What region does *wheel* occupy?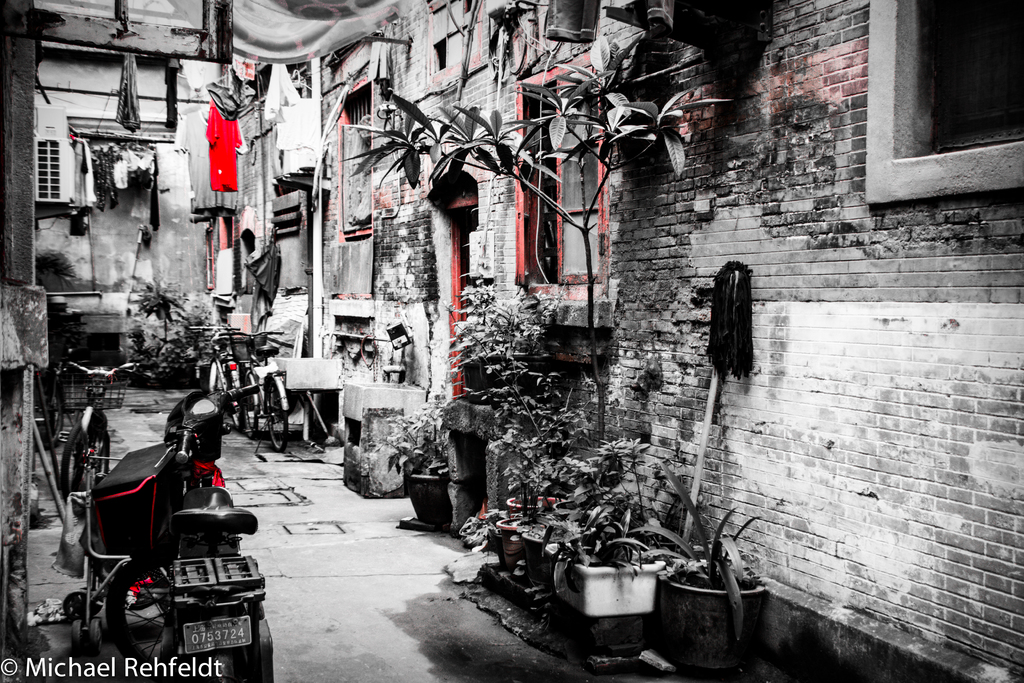
31,368,63,446.
